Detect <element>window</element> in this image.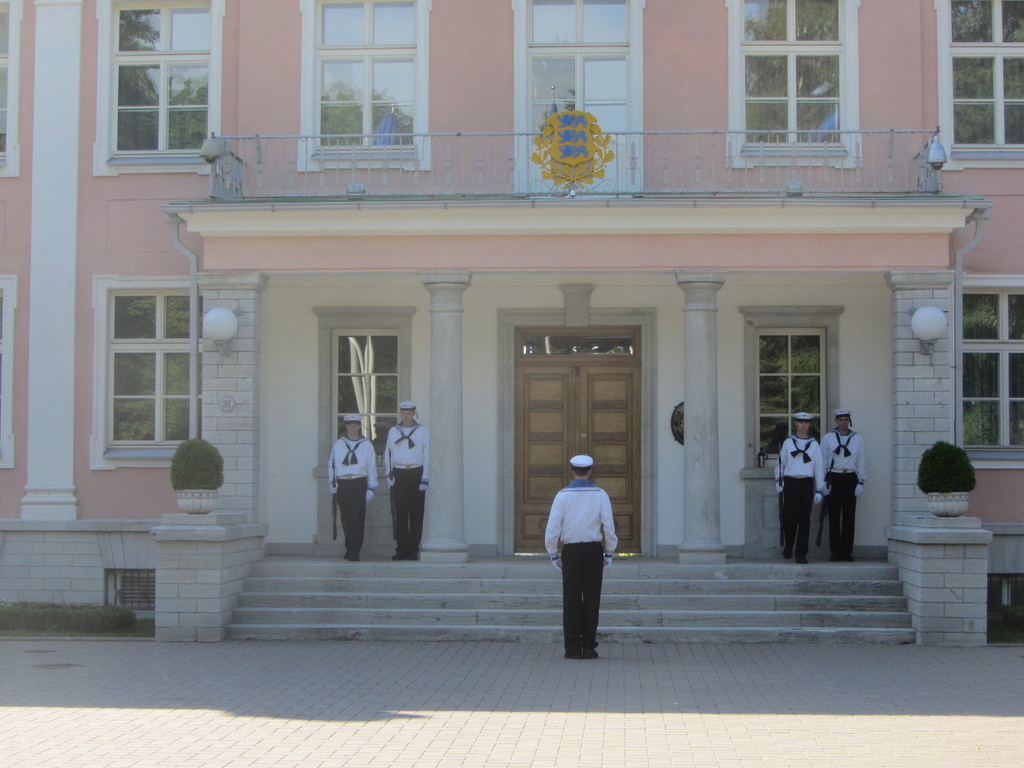
Detection: (100, 1, 223, 161).
